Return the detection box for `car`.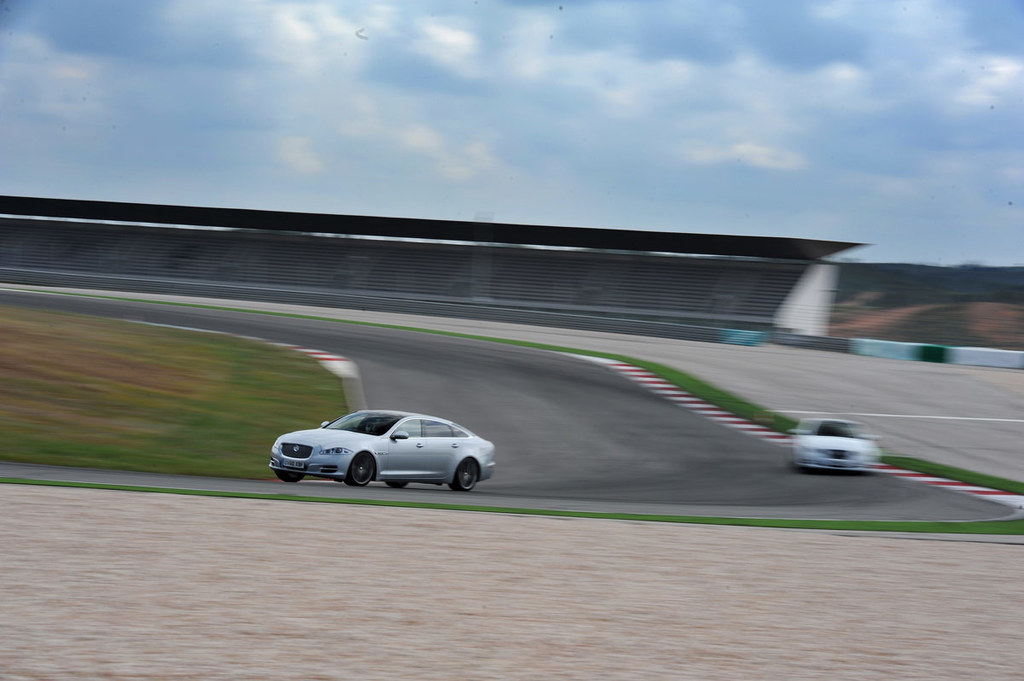
crop(794, 417, 881, 477).
